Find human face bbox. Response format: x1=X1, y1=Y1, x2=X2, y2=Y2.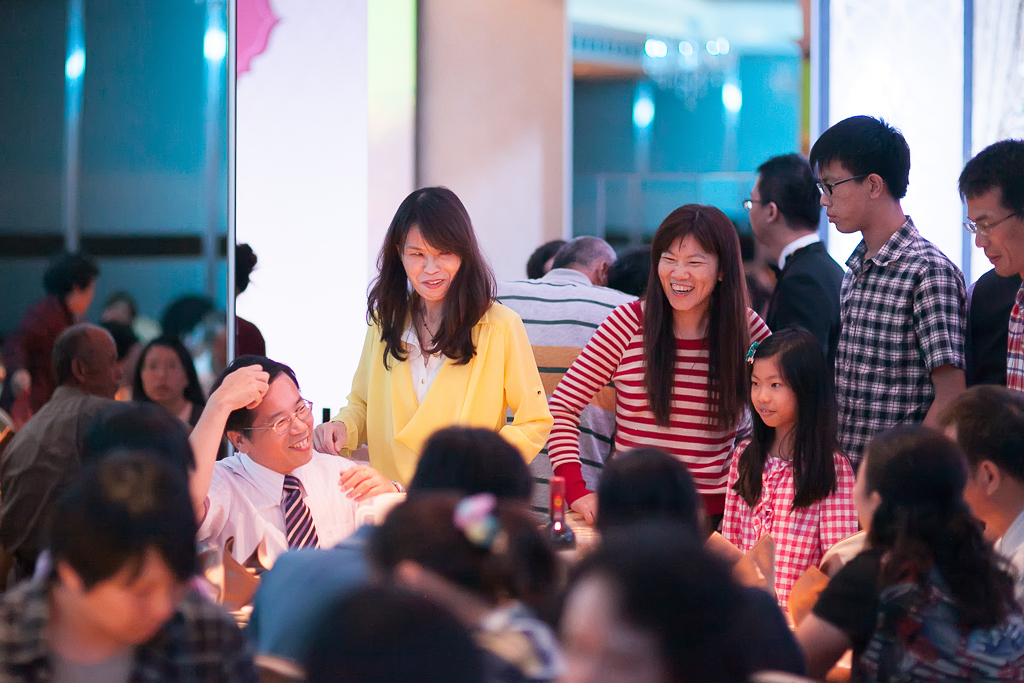
x1=820, y1=158, x2=868, y2=232.
